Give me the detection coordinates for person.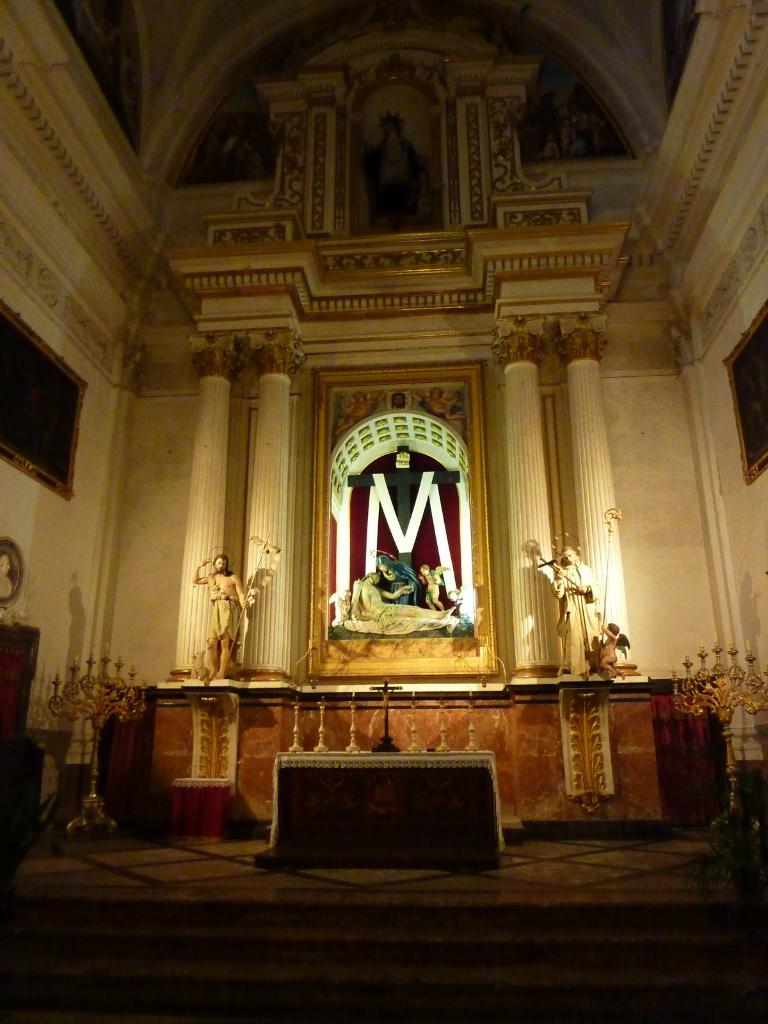
bbox=[189, 543, 256, 688].
